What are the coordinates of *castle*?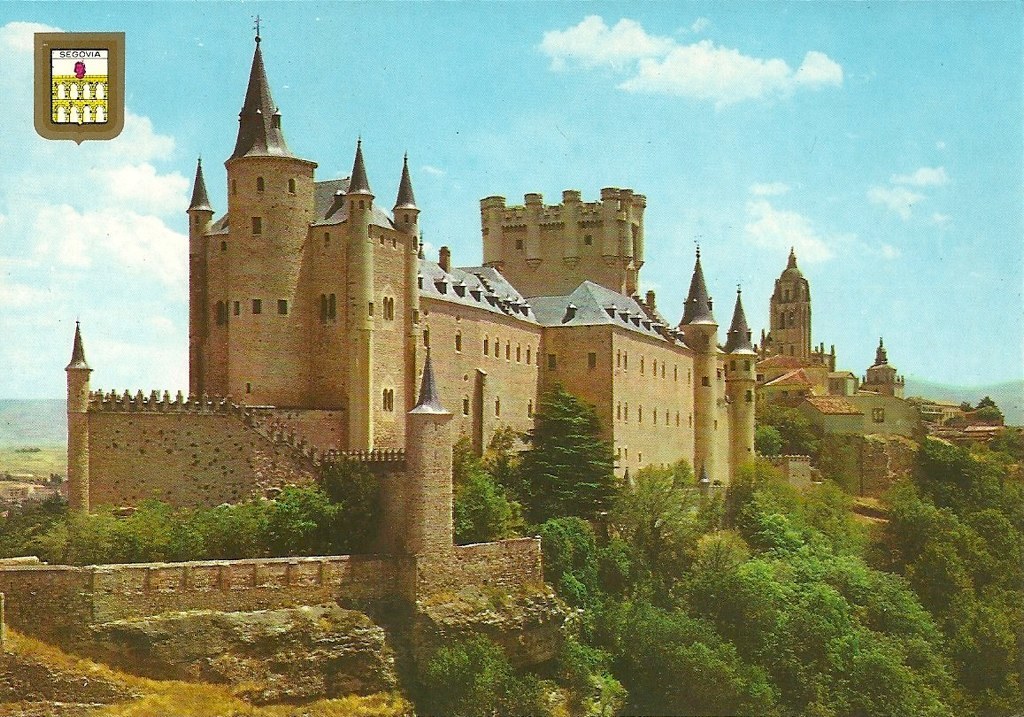
<bbox>79, 51, 931, 605</bbox>.
